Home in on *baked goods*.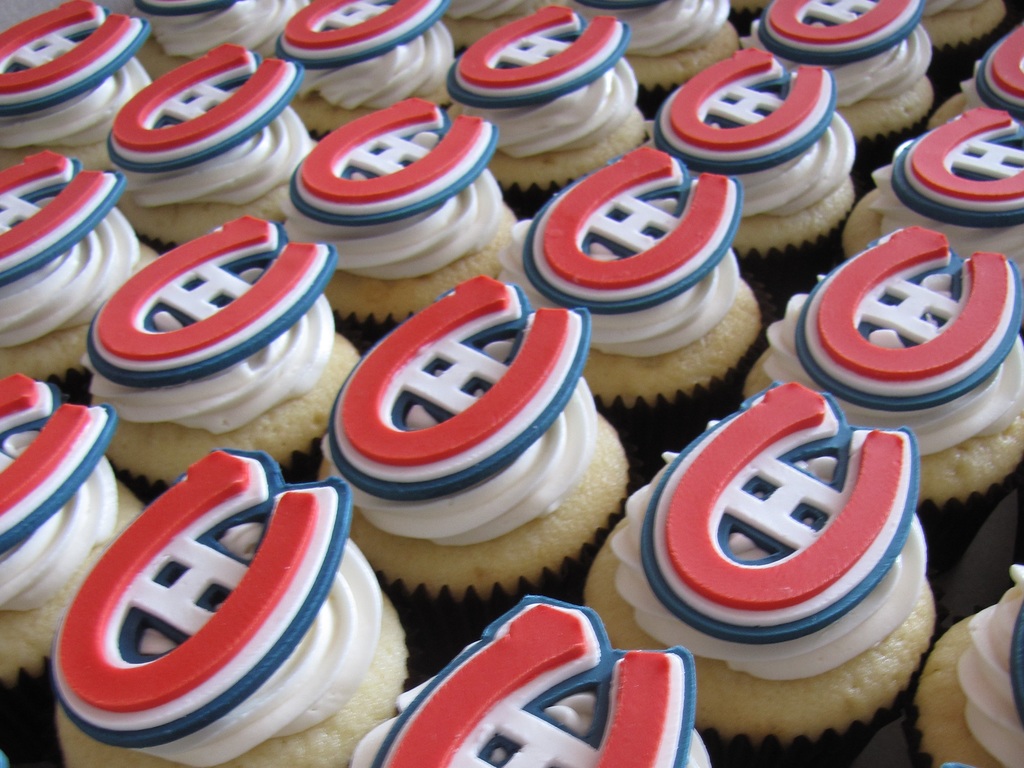
Homed in at {"x1": 931, "y1": 24, "x2": 1023, "y2": 127}.
